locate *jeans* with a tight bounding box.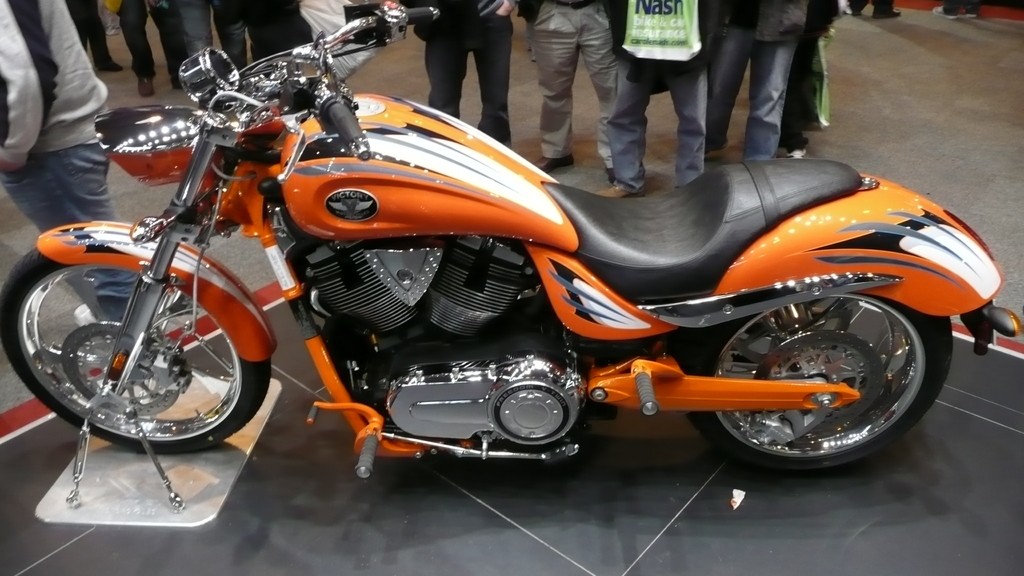
l=538, t=6, r=624, b=158.
